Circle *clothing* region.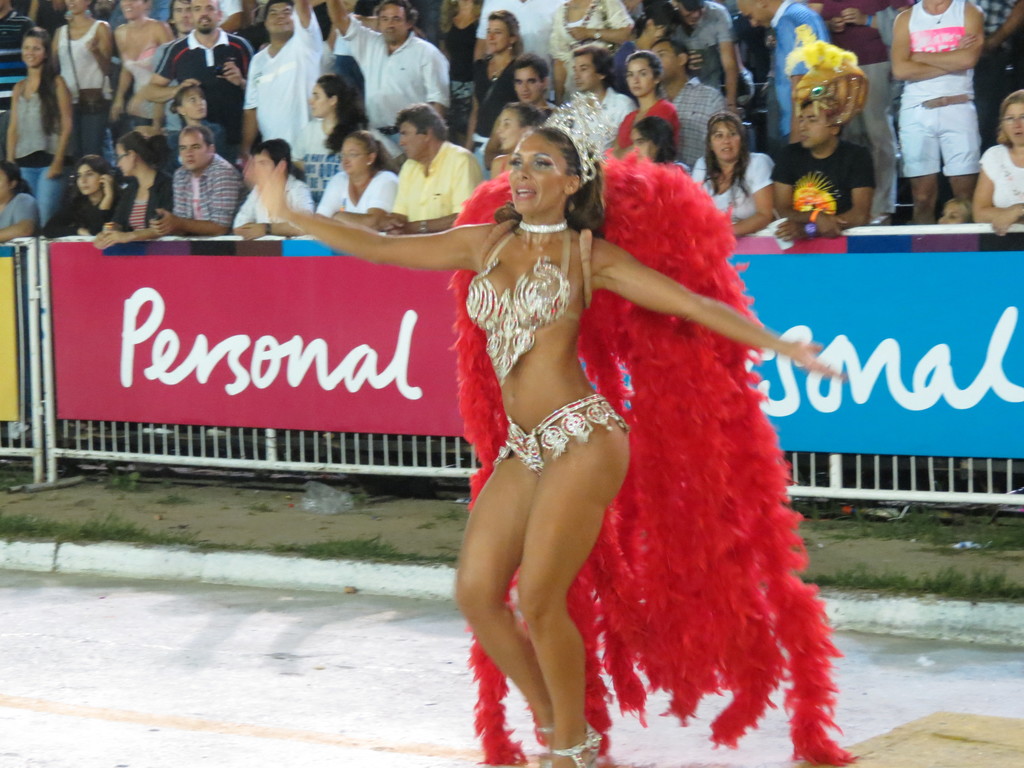
Region: <box>164,149,250,227</box>.
